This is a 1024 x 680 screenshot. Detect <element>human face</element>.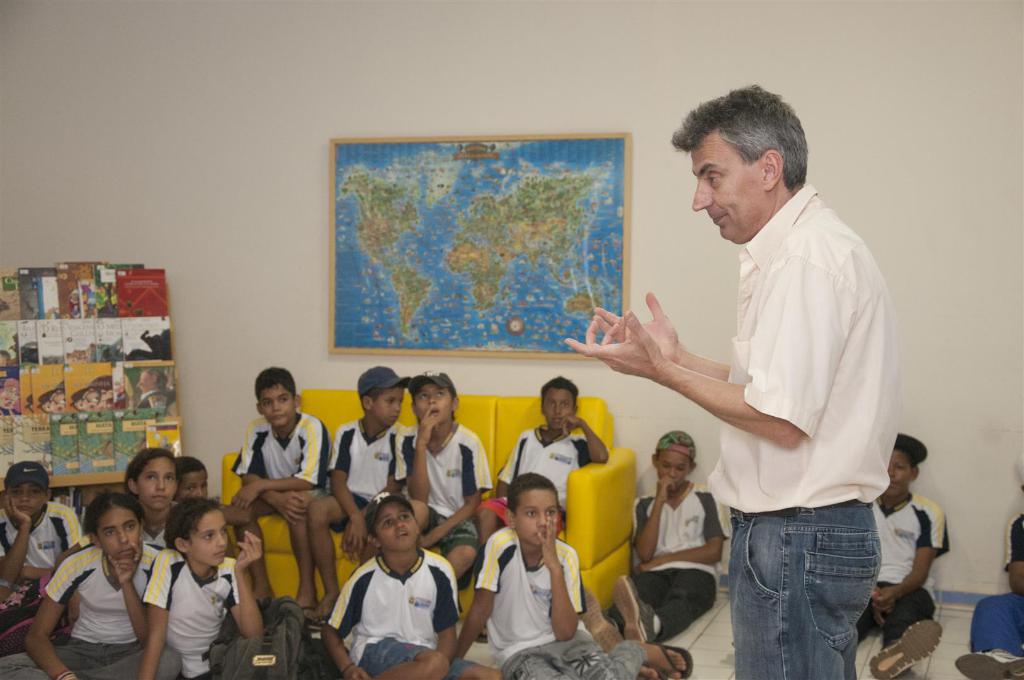
l=659, t=450, r=691, b=490.
